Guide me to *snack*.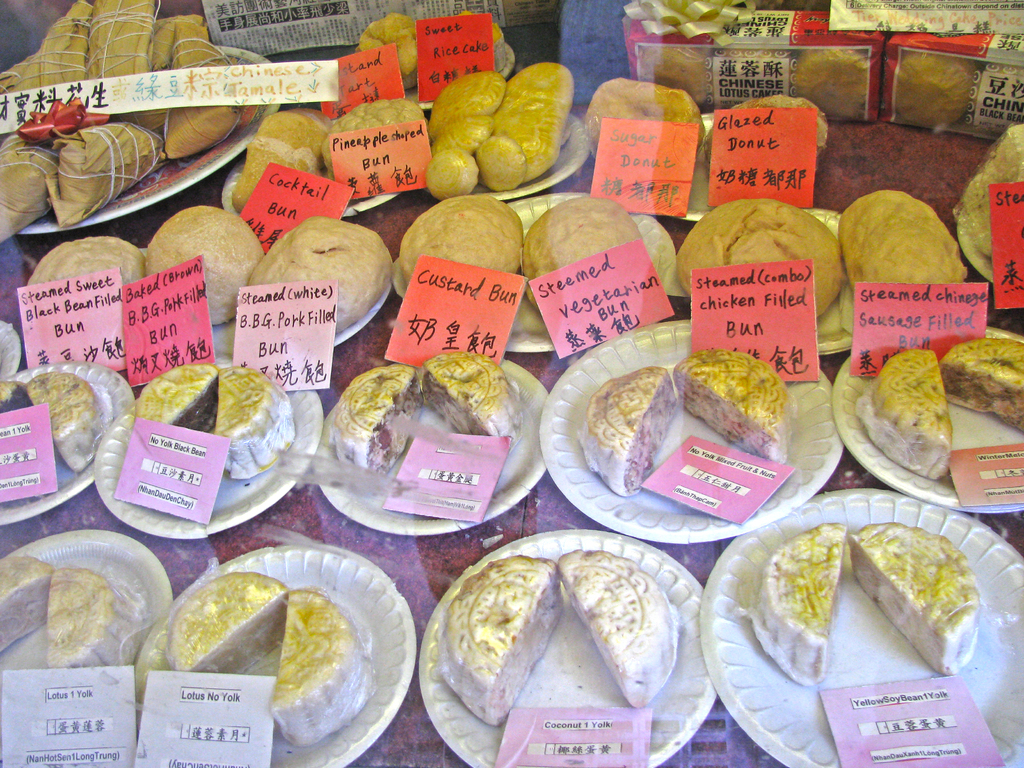
Guidance: (left=0, top=553, right=52, bottom=666).
